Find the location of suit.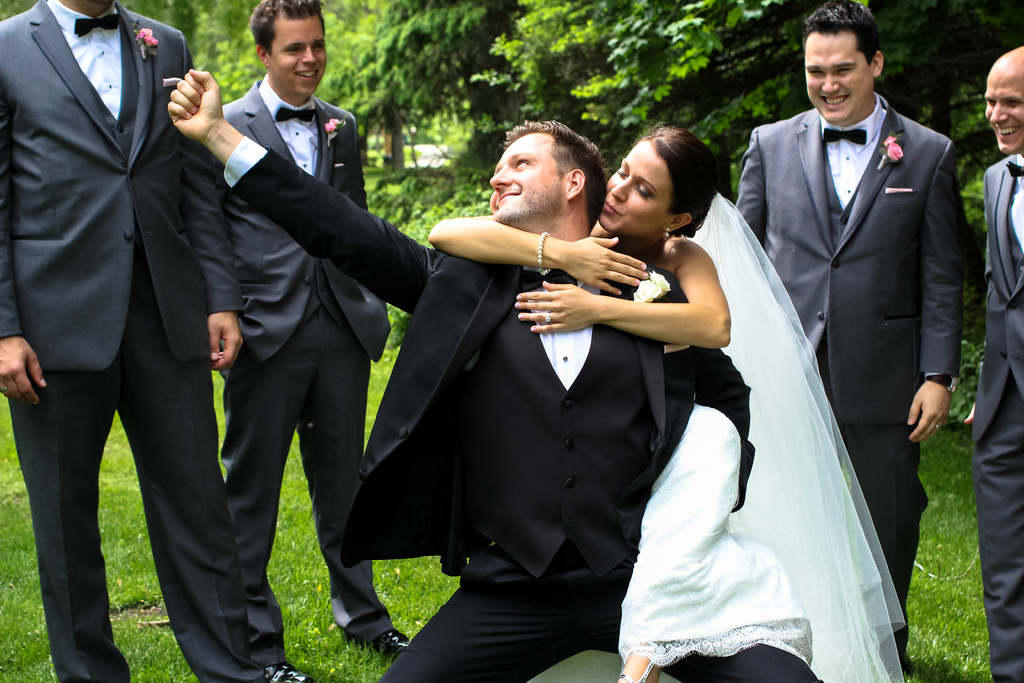
Location: crop(218, 69, 395, 667).
